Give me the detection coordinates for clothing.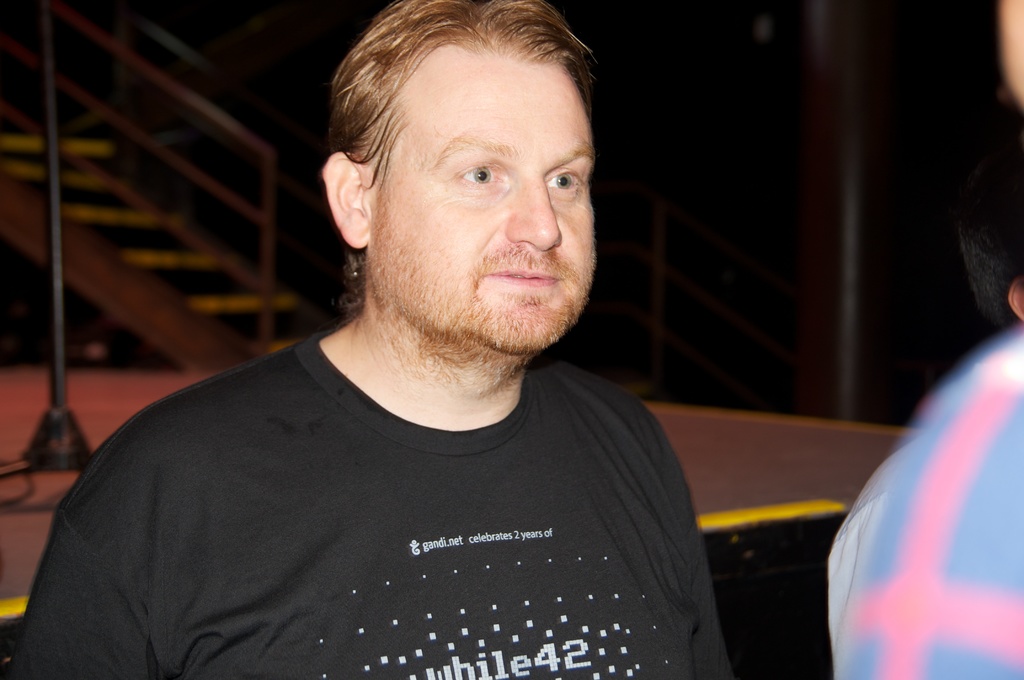
left=116, top=305, right=758, bottom=670.
